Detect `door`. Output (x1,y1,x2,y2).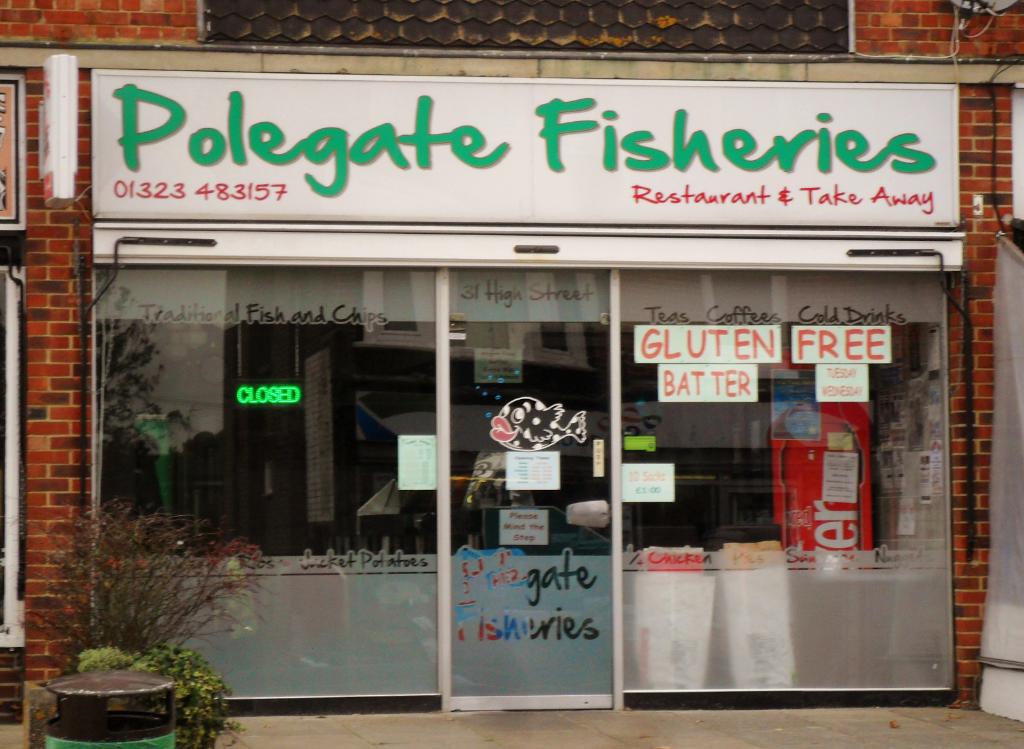
(446,267,618,714).
